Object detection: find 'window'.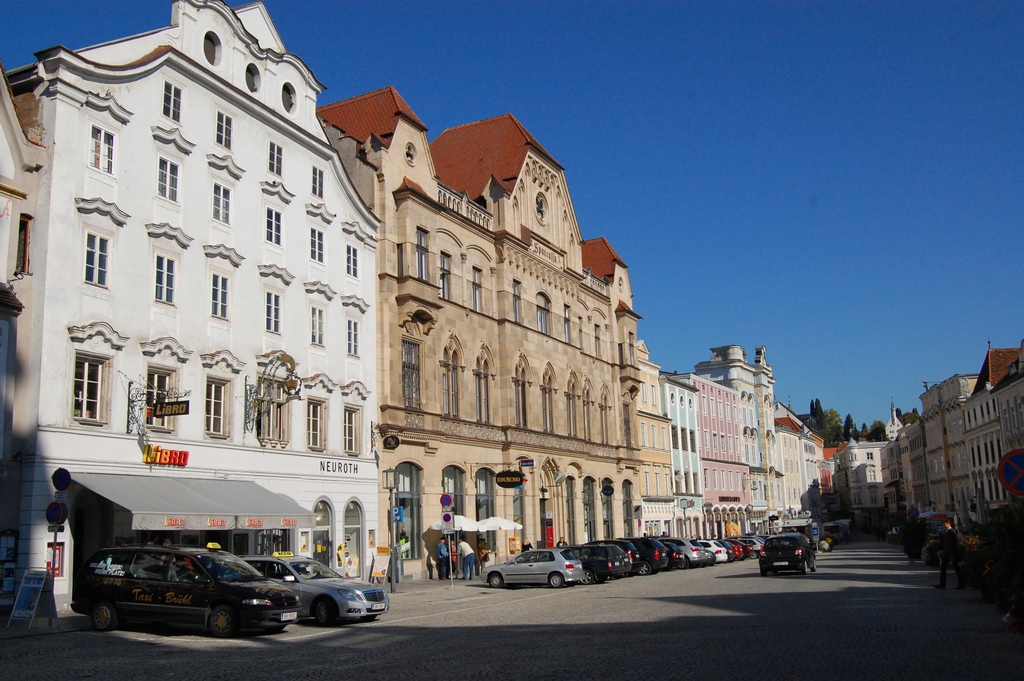
(262, 133, 285, 184).
